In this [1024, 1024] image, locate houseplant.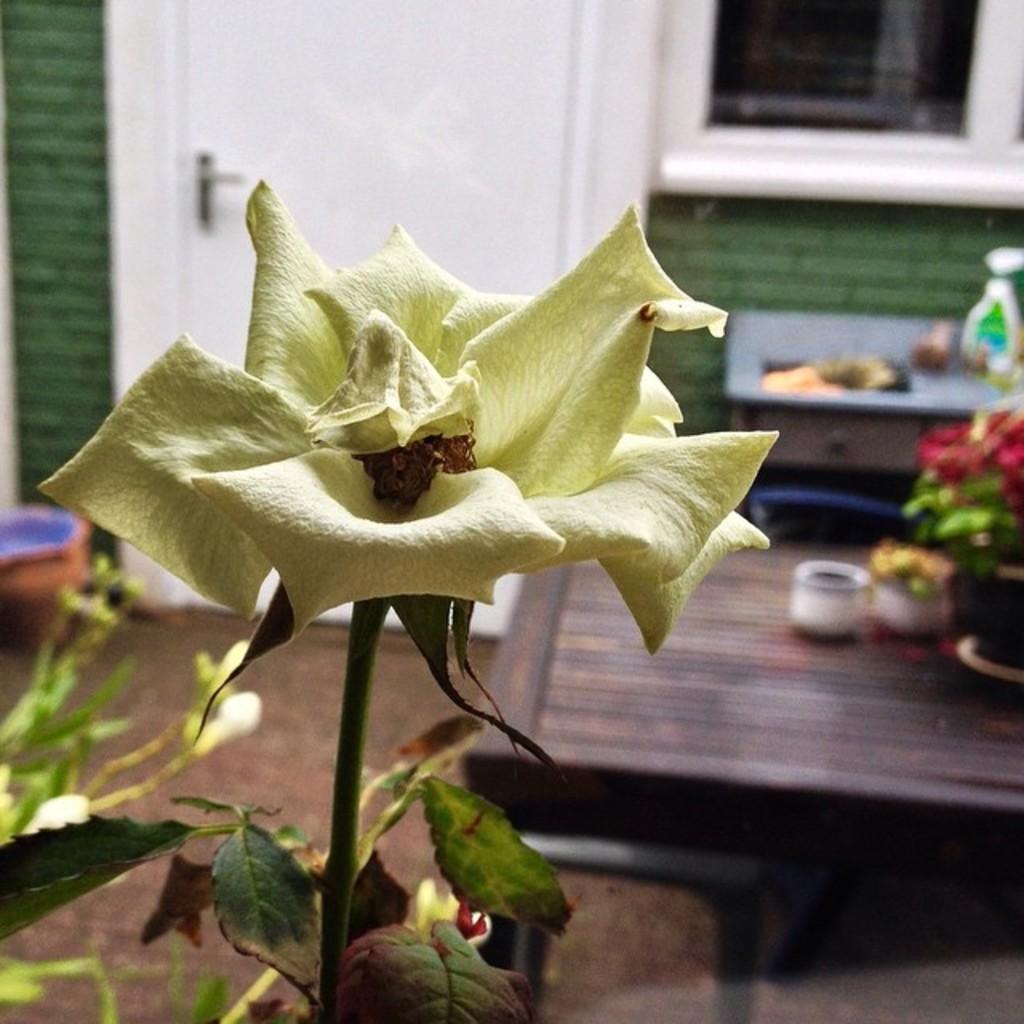
Bounding box: box=[896, 373, 1022, 654].
